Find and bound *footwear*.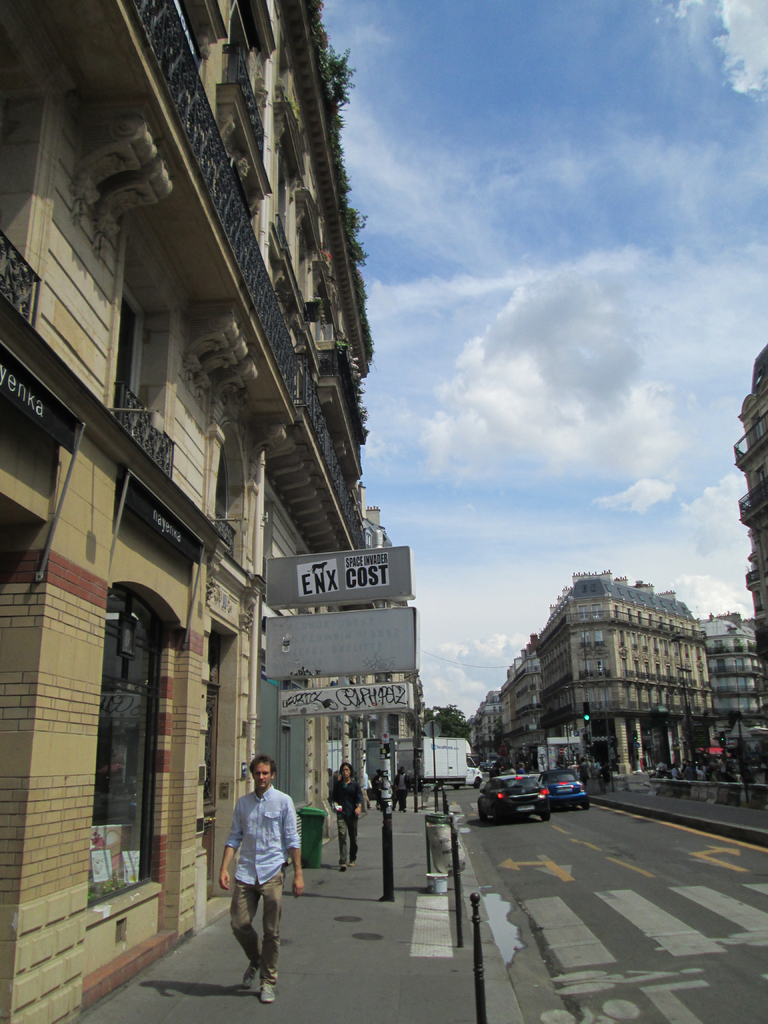
Bound: left=335, top=860, right=348, bottom=870.
